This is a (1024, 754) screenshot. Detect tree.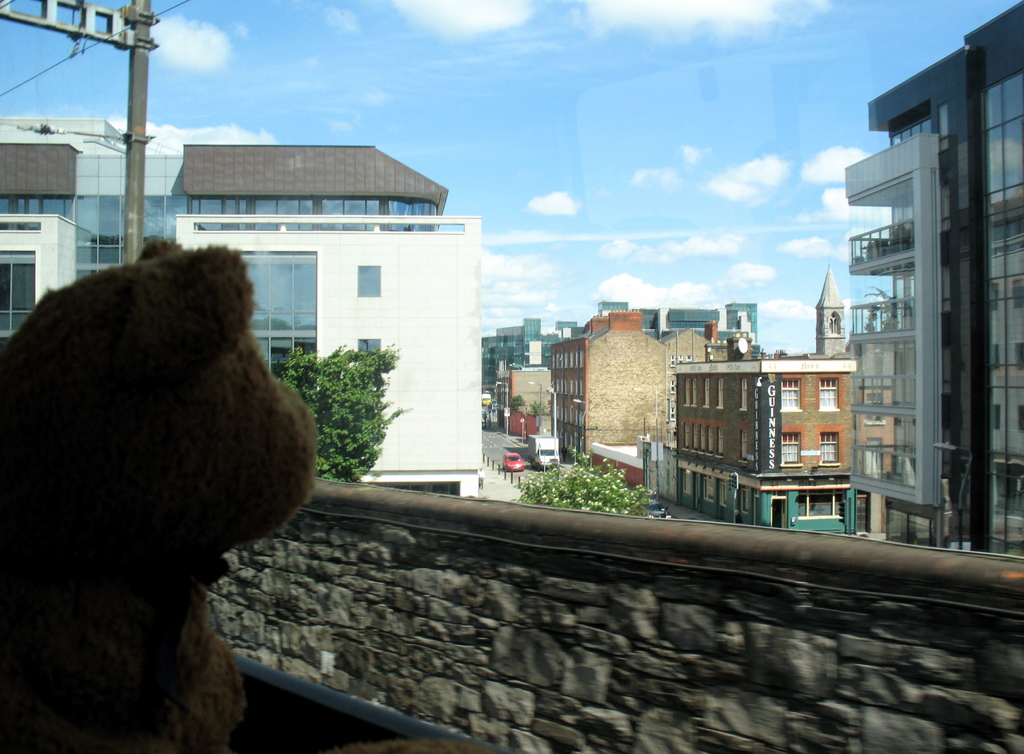
BBox(279, 342, 417, 483).
